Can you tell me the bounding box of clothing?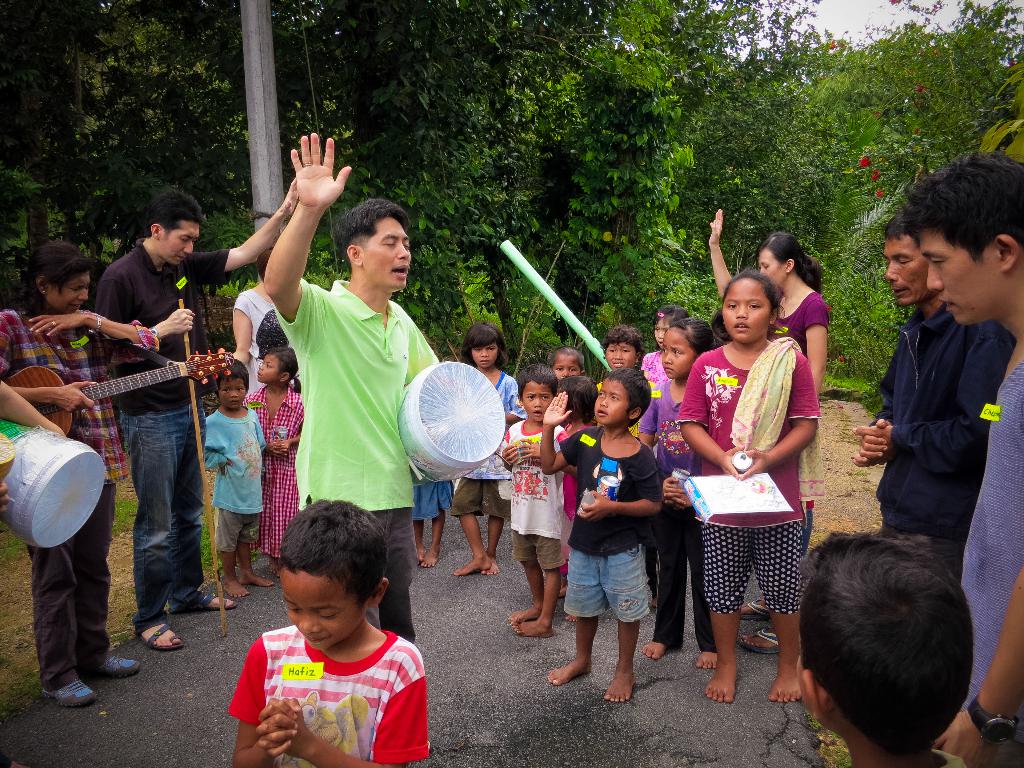
768,288,829,536.
